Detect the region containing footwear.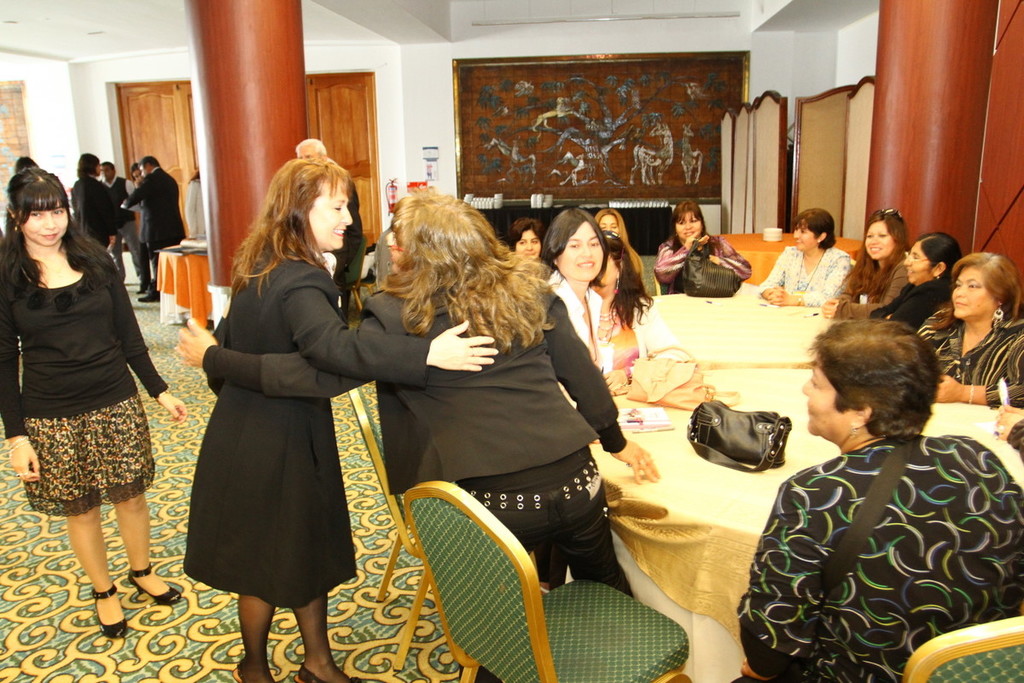
Rect(91, 578, 125, 638).
